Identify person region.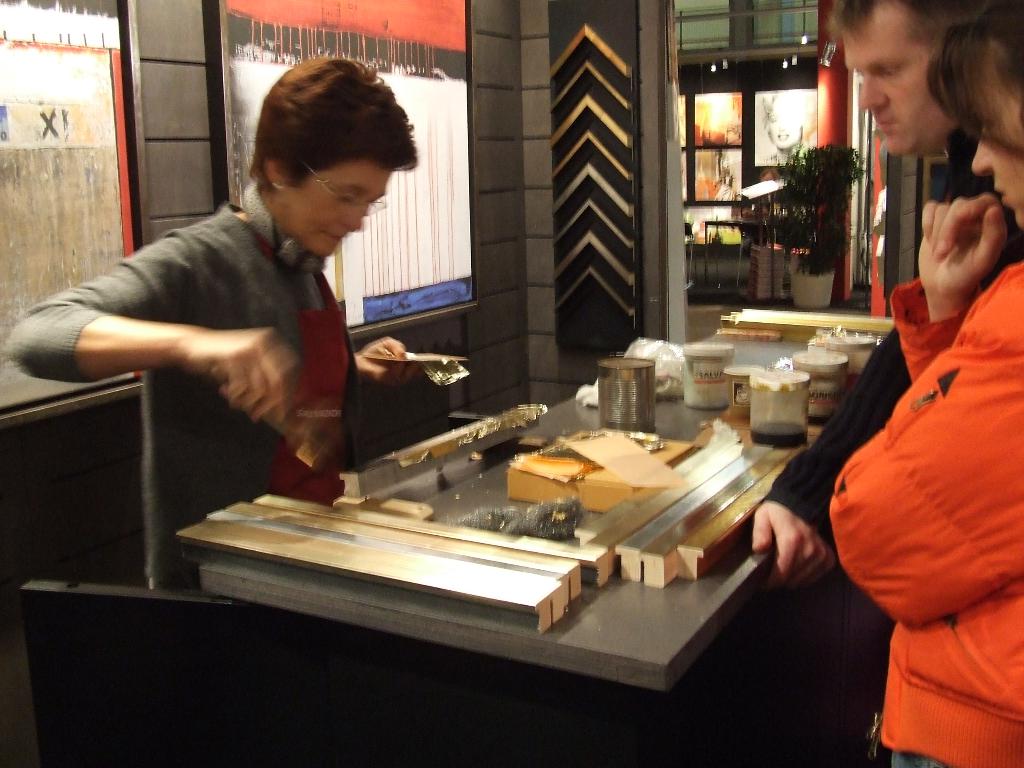
Region: {"left": 0, "top": 48, "right": 412, "bottom": 516}.
